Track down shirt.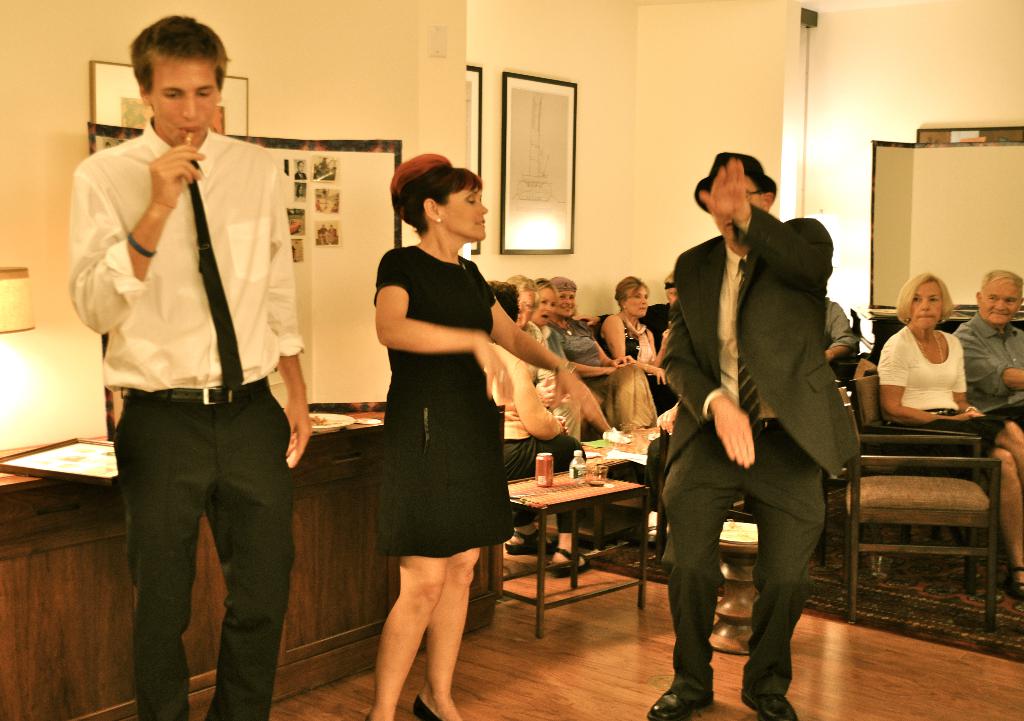
Tracked to rect(705, 246, 775, 418).
